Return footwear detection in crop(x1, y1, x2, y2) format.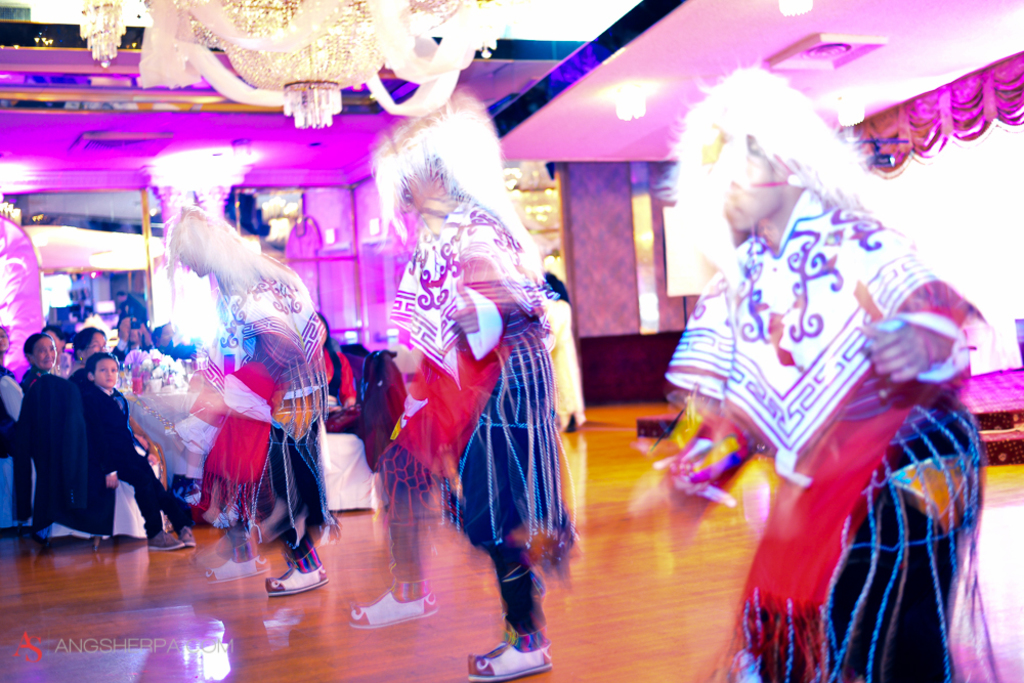
crop(200, 555, 268, 586).
